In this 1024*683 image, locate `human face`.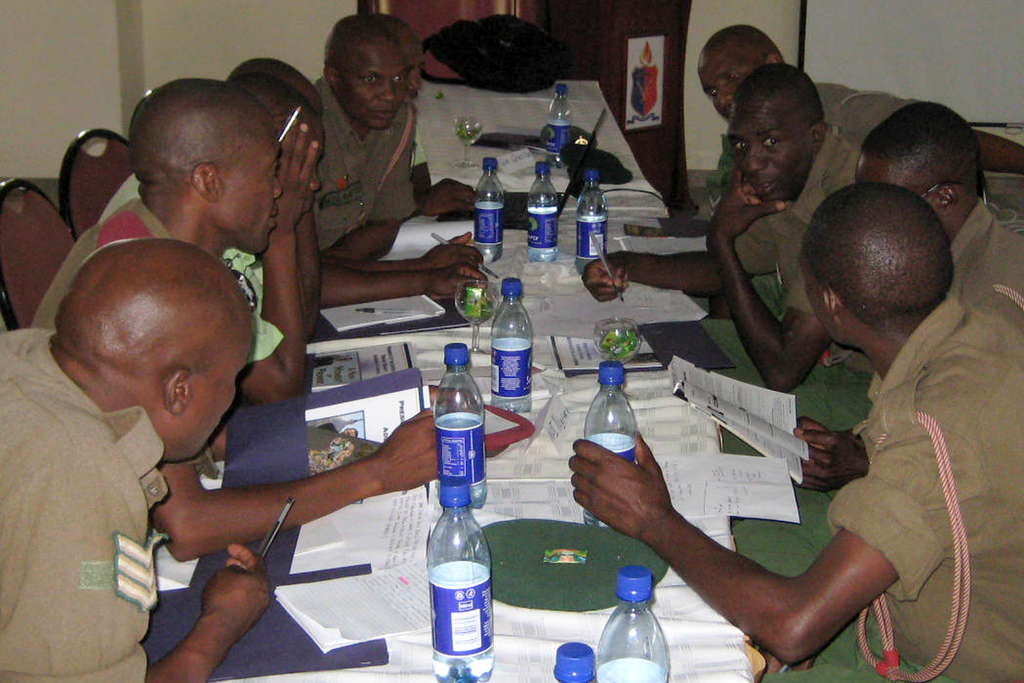
Bounding box: <region>799, 247, 836, 347</region>.
